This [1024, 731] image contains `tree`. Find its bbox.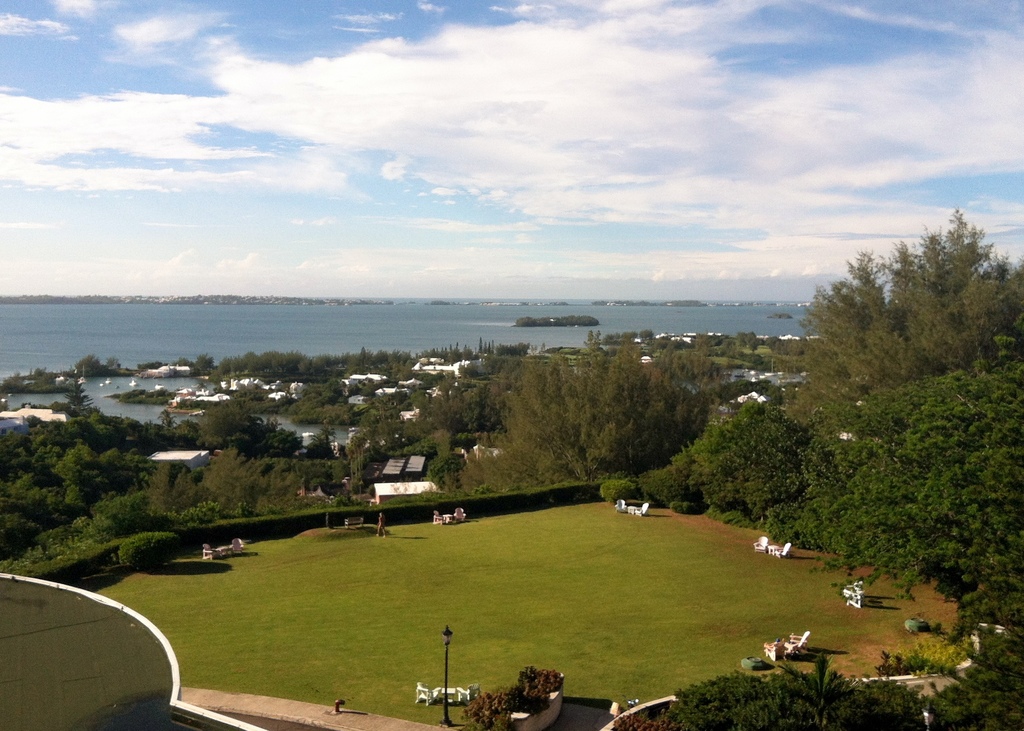
bbox=[102, 481, 173, 542].
